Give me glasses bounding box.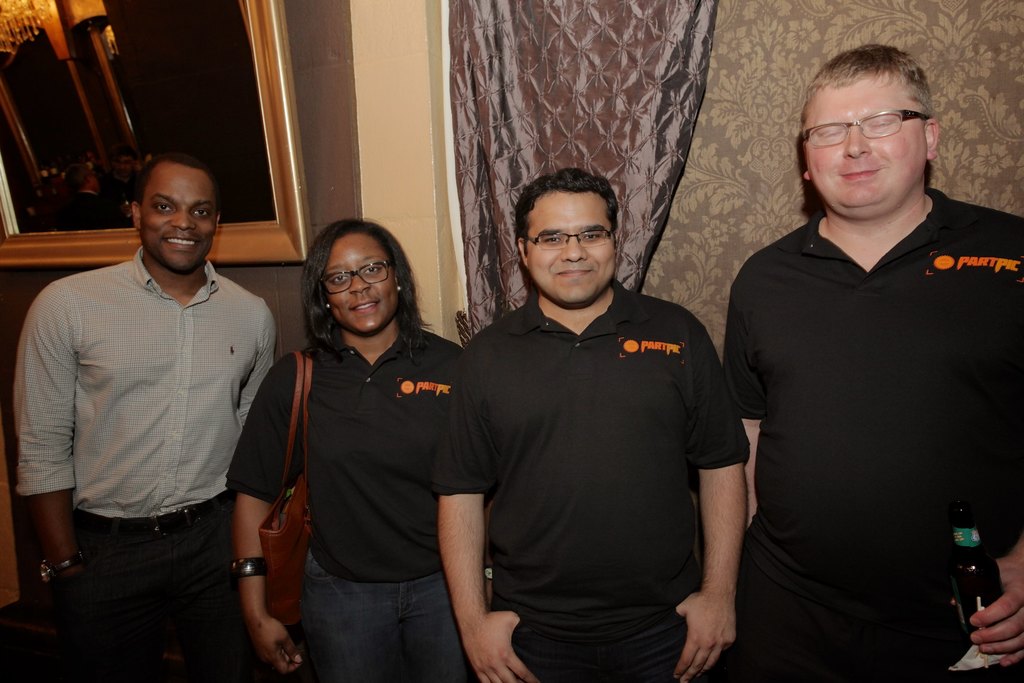
rect(321, 263, 390, 295).
